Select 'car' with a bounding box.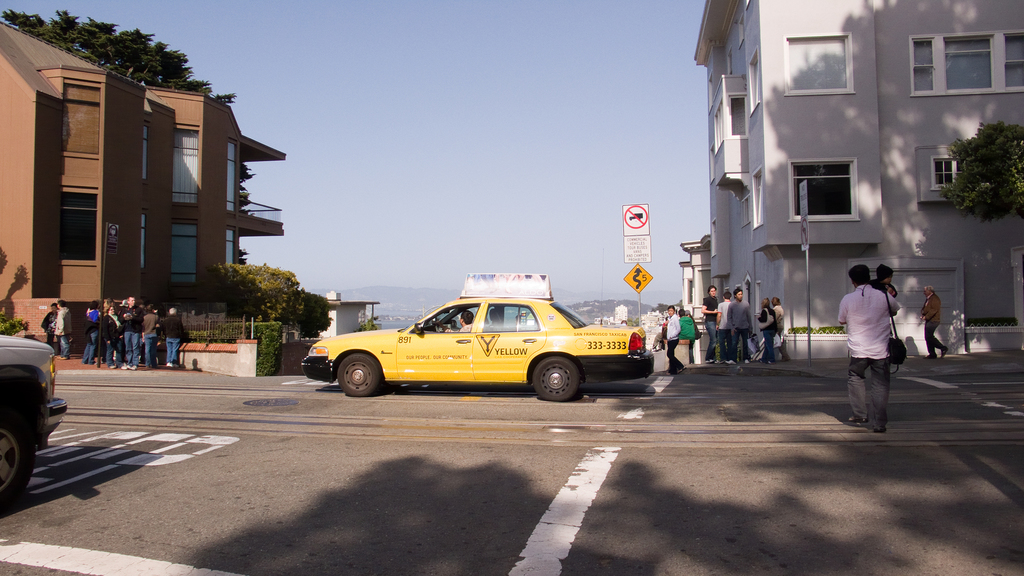
region(0, 323, 69, 475).
